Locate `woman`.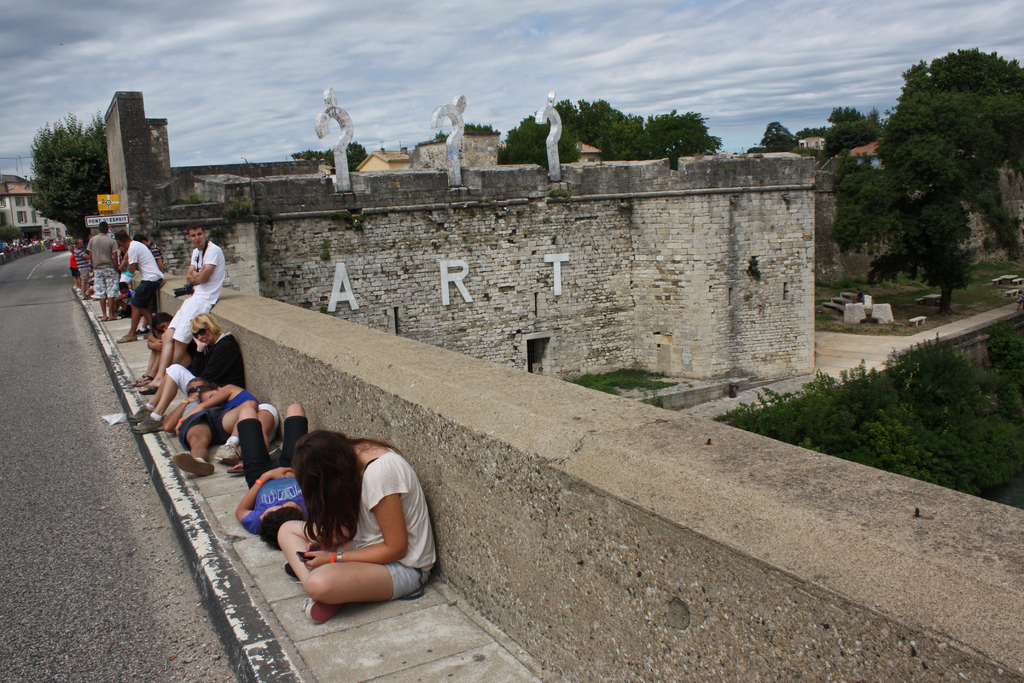
Bounding box: {"left": 216, "top": 425, "right": 412, "bottom": 604}.
